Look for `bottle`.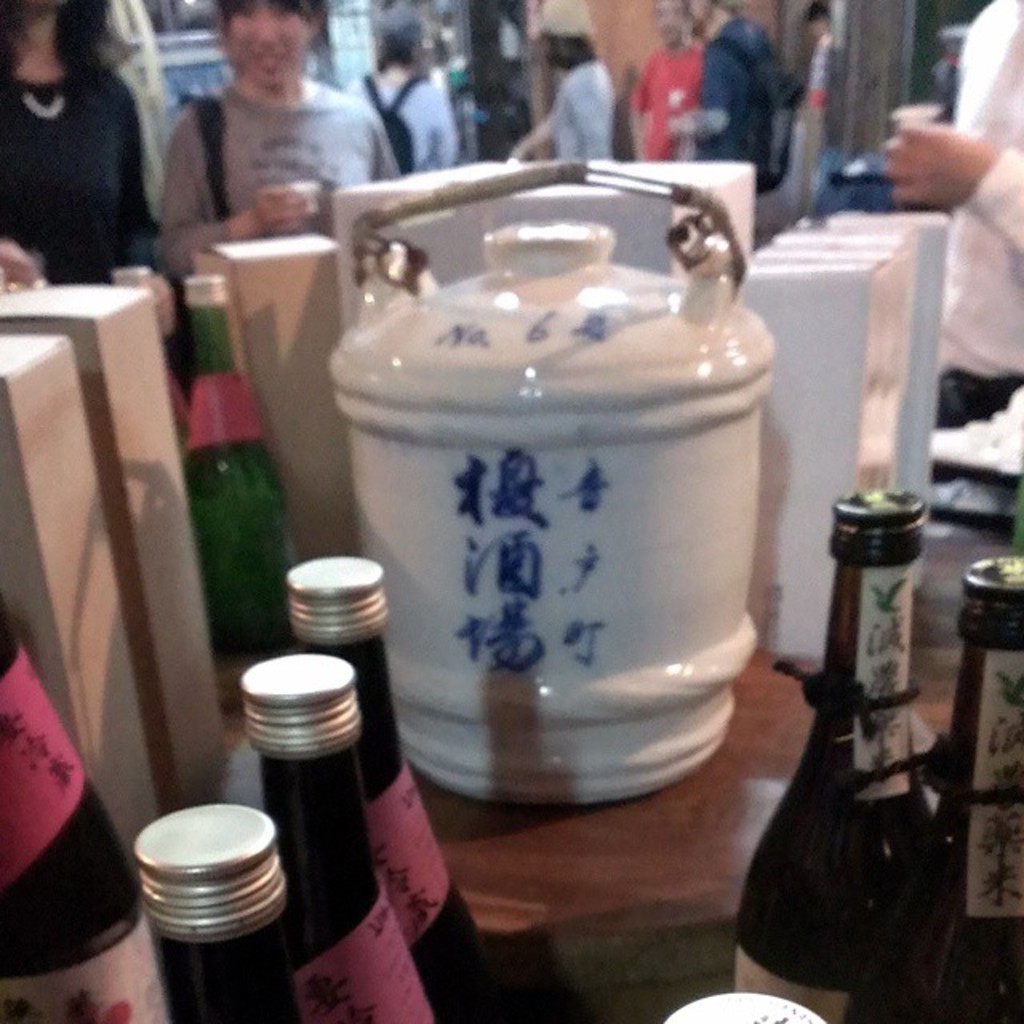
Found: [739,493,990,1010].
